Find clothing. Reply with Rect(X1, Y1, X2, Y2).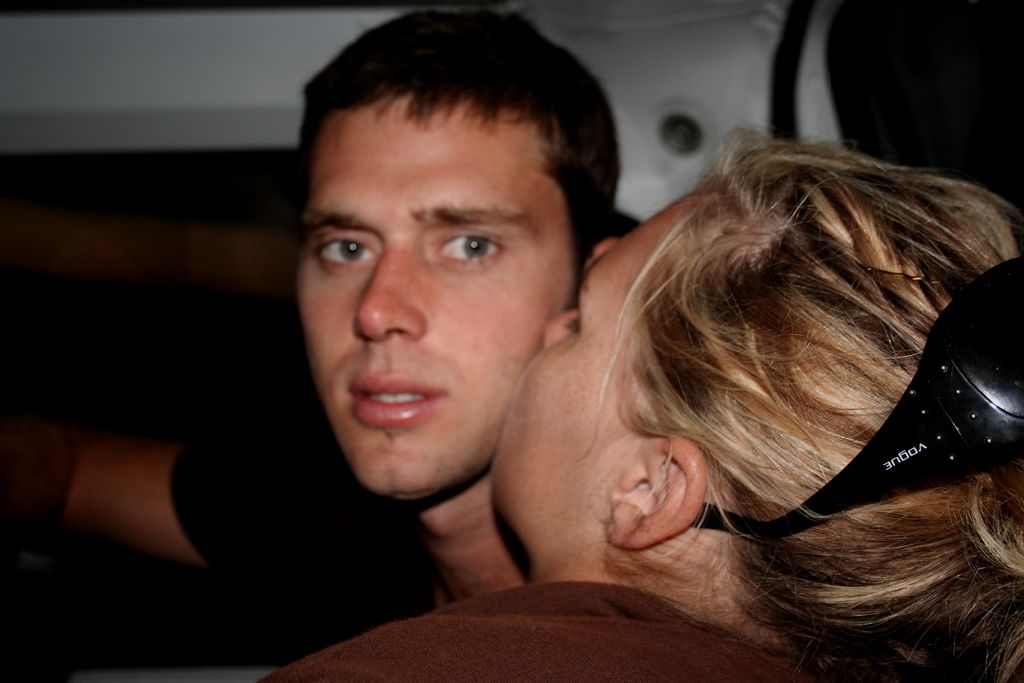
Rect(175, 434, 444, 624).
